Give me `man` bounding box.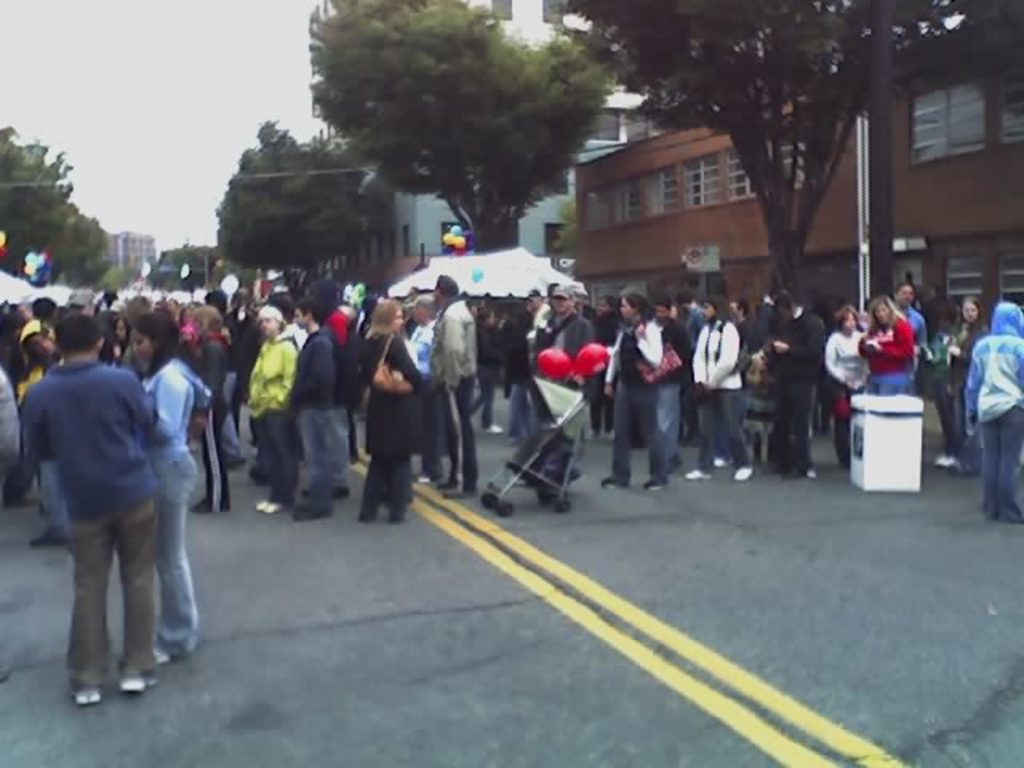
detection(890, 282, 936, 378).
